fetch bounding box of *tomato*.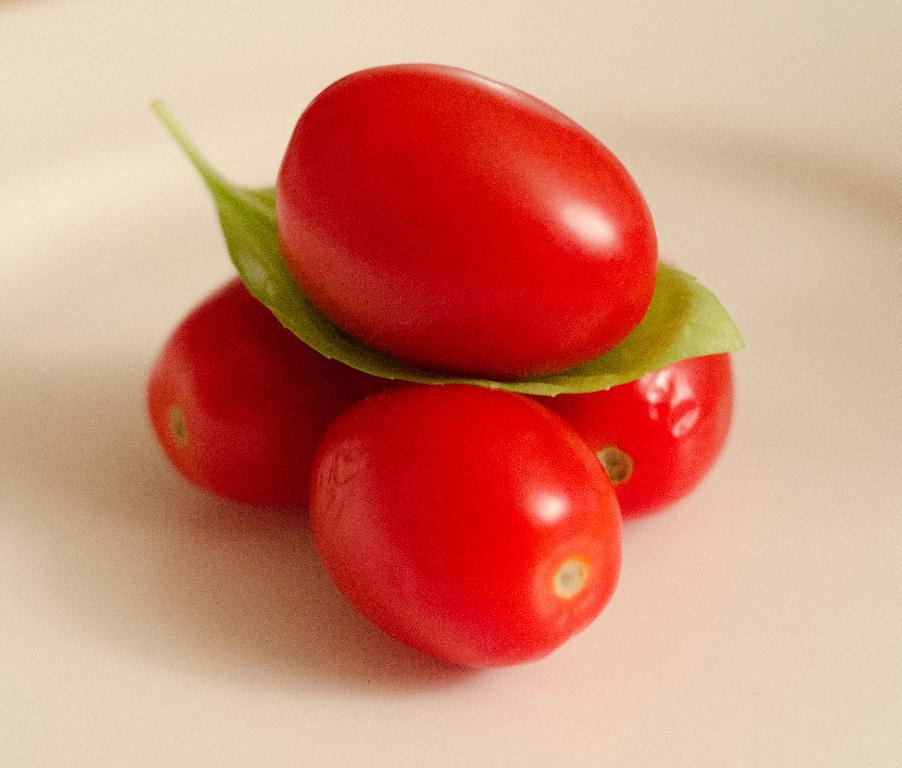
Bbox: region(536, 347, 738, 511).
